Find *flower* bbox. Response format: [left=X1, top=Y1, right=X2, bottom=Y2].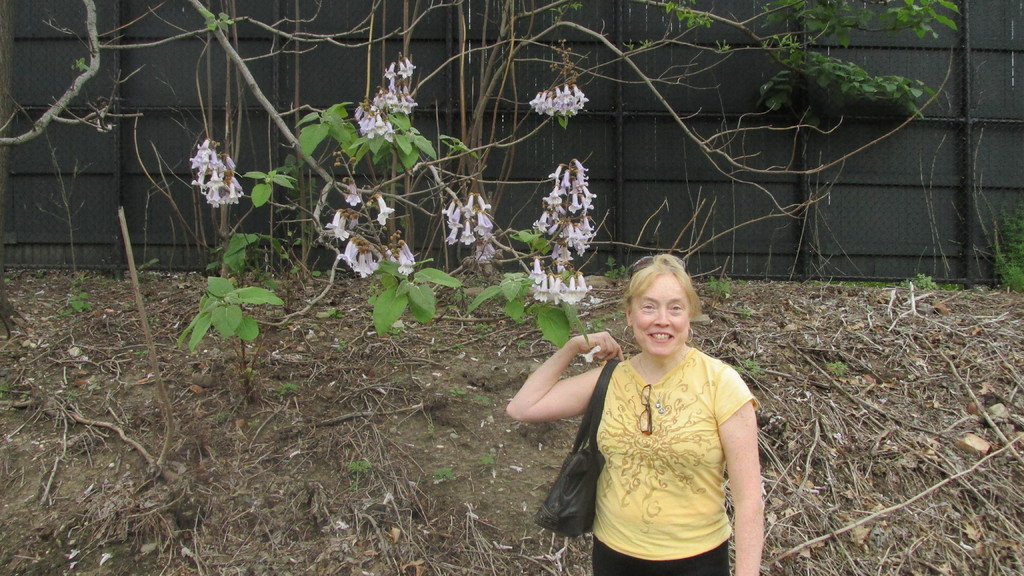
[left=524, top=256, right=542, bottom=281].
